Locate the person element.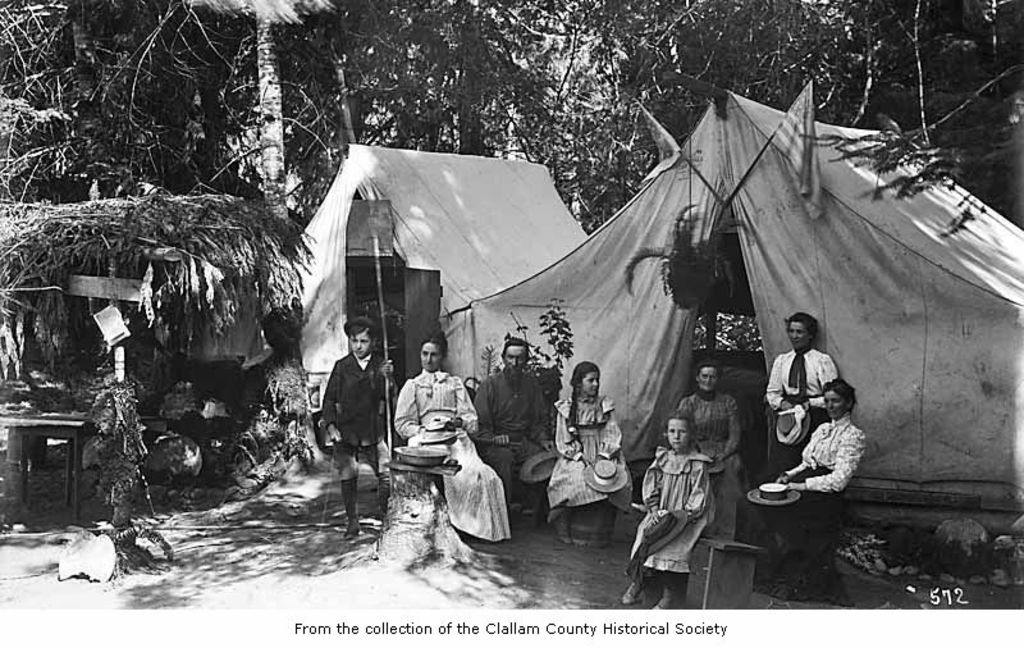
Element bbox: 390 328 515 544.
